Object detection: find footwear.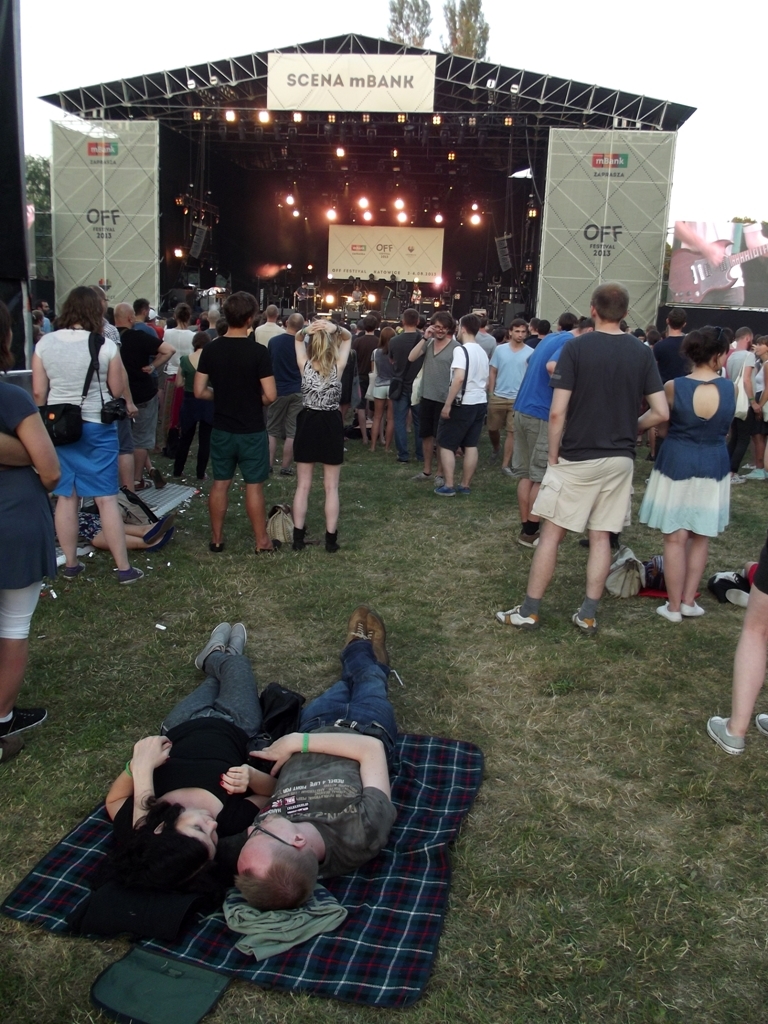
bbox=[570, 611, 595, 636].
